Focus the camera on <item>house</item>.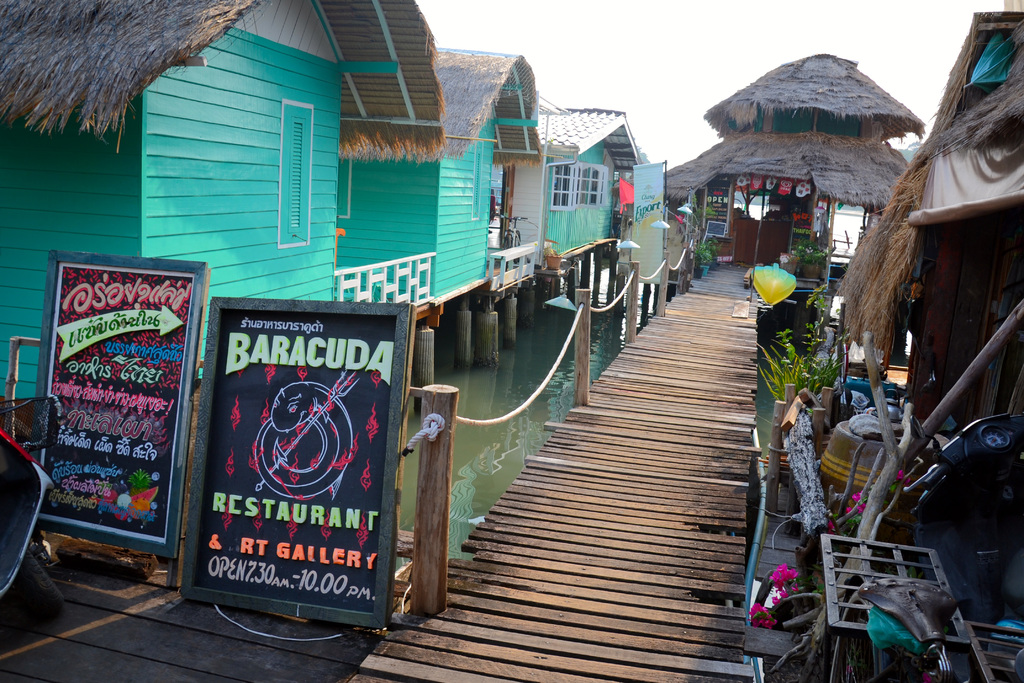
Focus region: region(664, 49, 922, 259).
